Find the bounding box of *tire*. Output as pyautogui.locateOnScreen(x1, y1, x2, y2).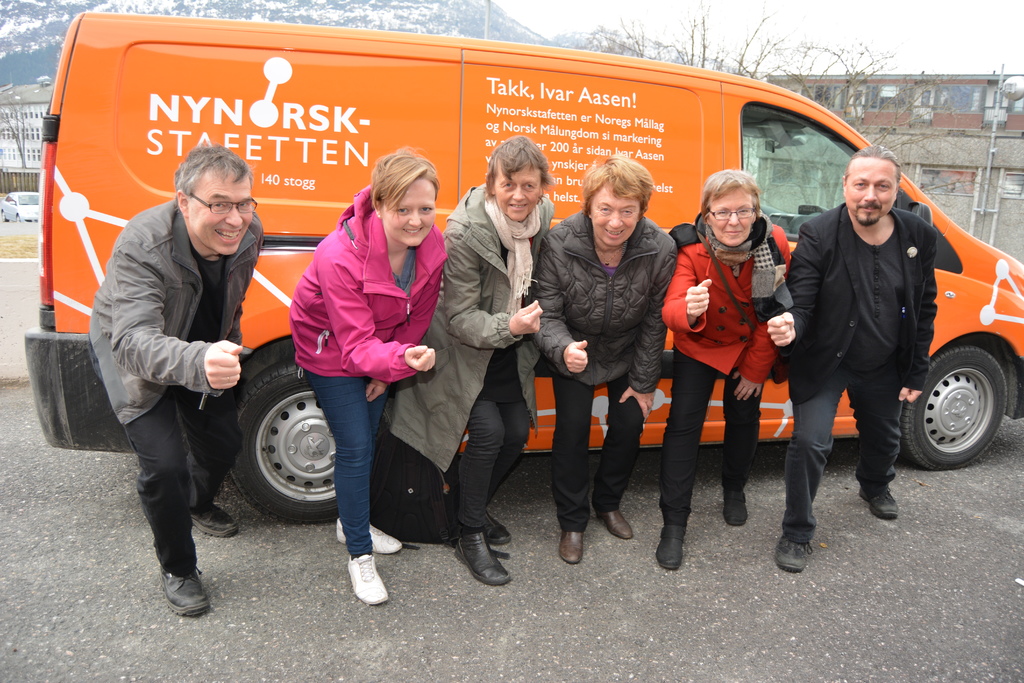
pyautogui.locateOnScreen(897, 346, 1011, 470).
